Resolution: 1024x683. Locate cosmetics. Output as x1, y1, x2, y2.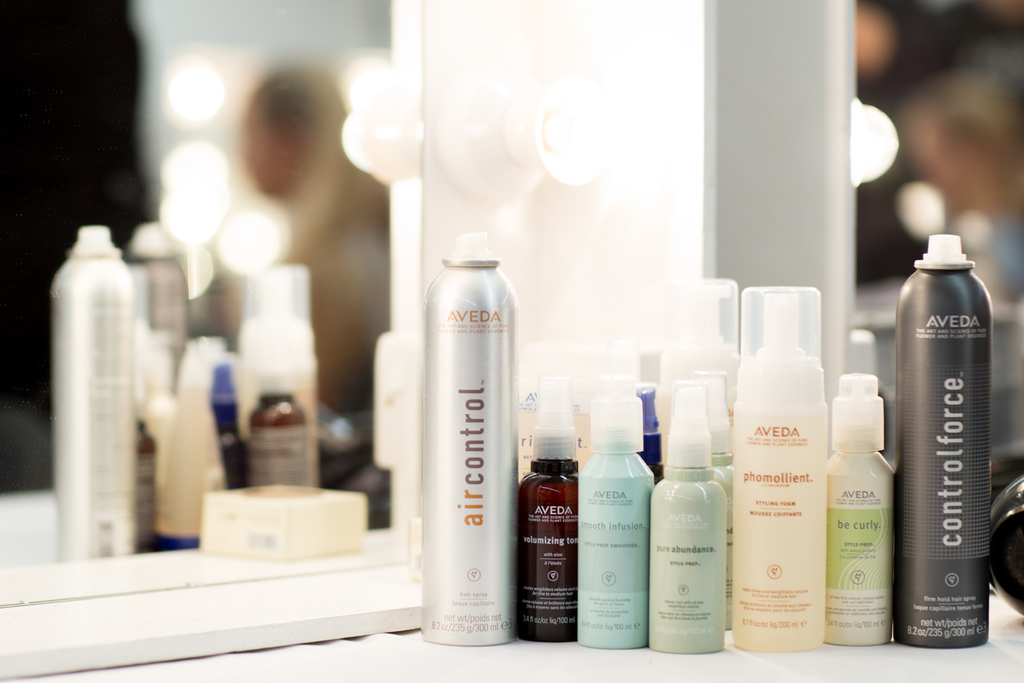
649, 378, 730, 655.
